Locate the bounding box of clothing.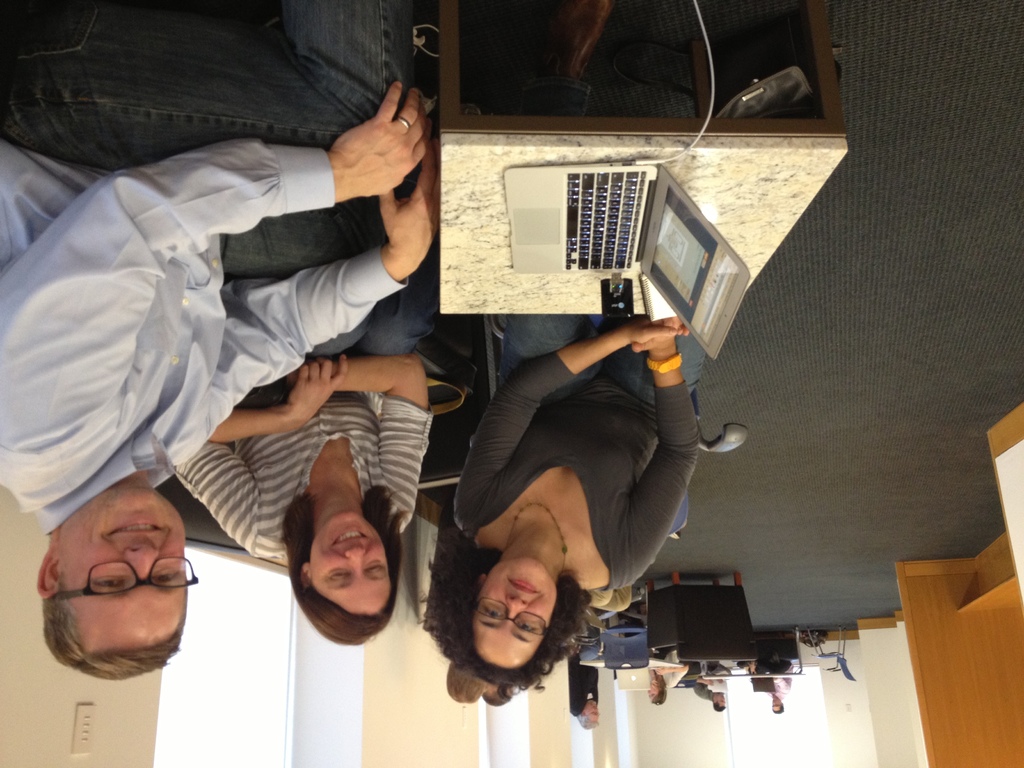
Bounding box: 0 0 413 543.
